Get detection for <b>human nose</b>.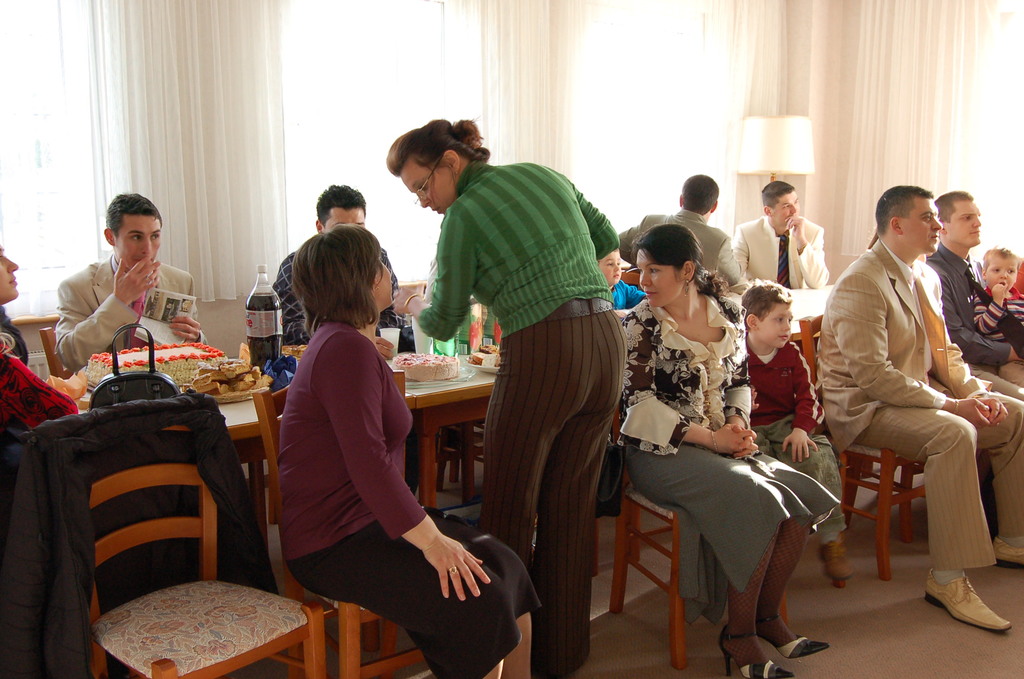
Detection: {"x1": 929, "y1": 217, "x2": 943, "y2": 231}.
